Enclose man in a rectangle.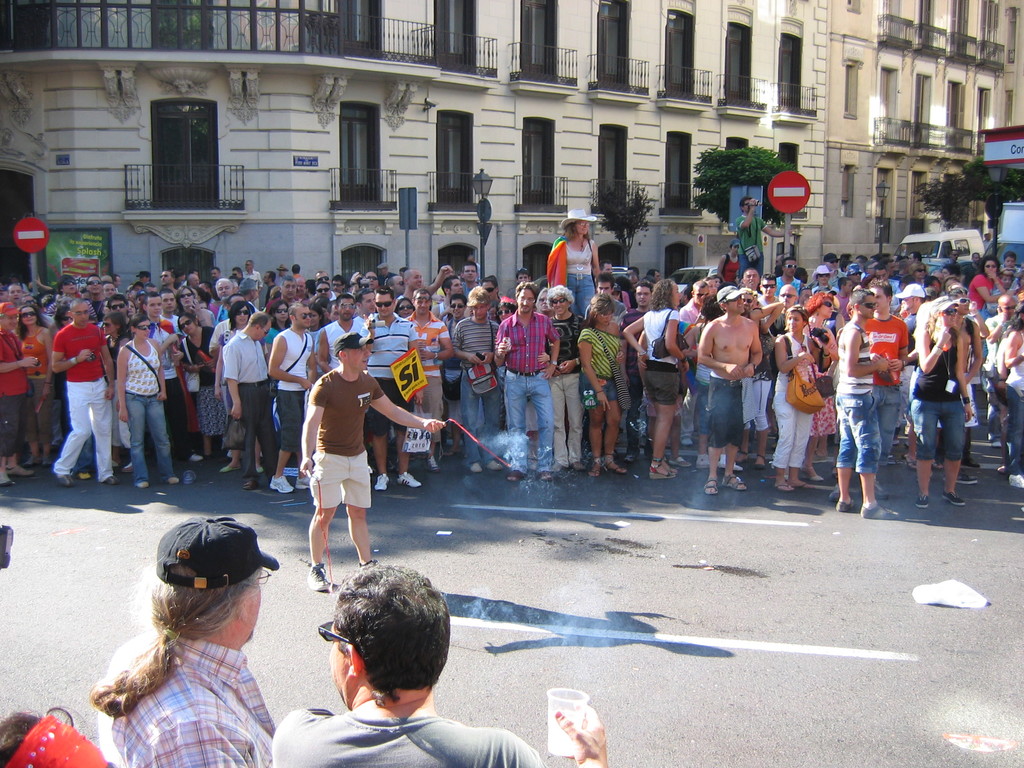
(left=266, top=559, right=497, bottom=762).
